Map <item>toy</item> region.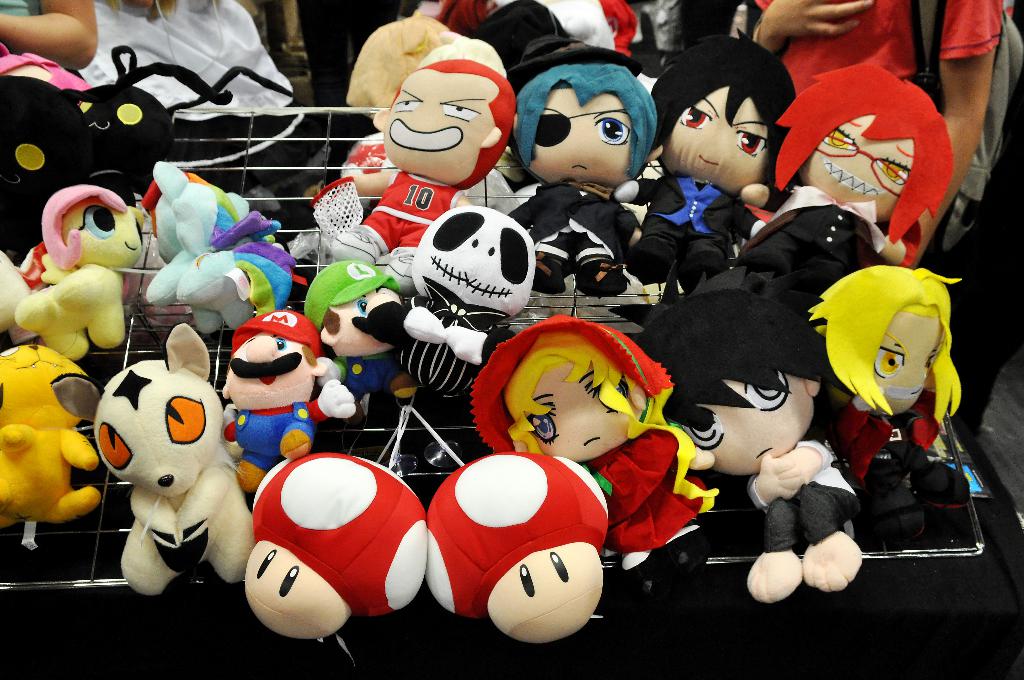
Mapped to crop(808, 269, 966, 553).
